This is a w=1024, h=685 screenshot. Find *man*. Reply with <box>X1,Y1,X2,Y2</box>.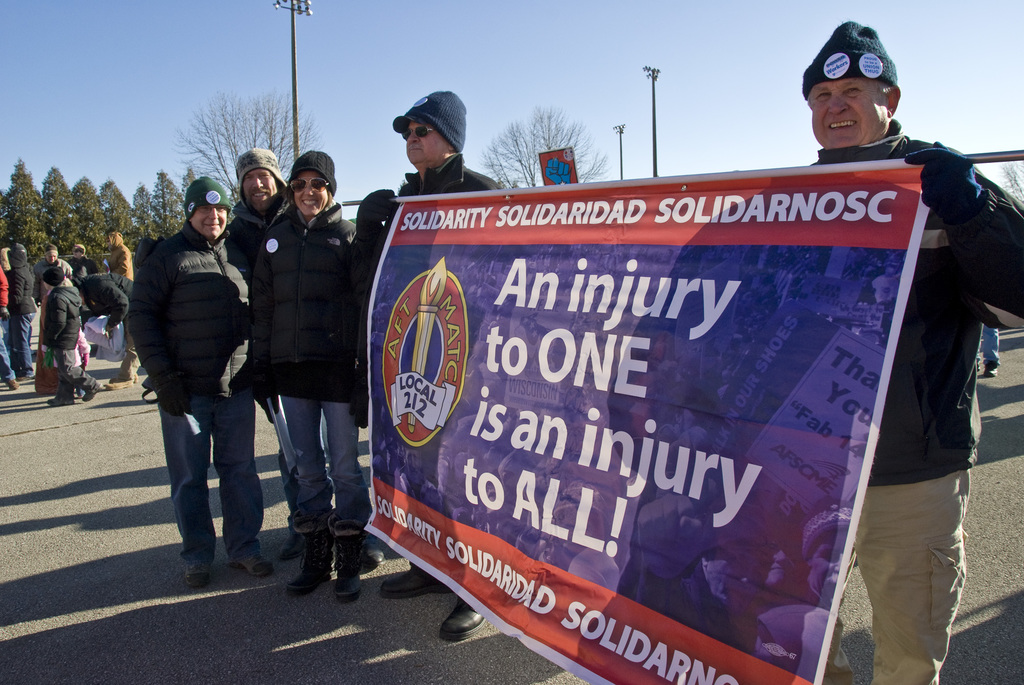
<box>70,241,106,277</box>.
